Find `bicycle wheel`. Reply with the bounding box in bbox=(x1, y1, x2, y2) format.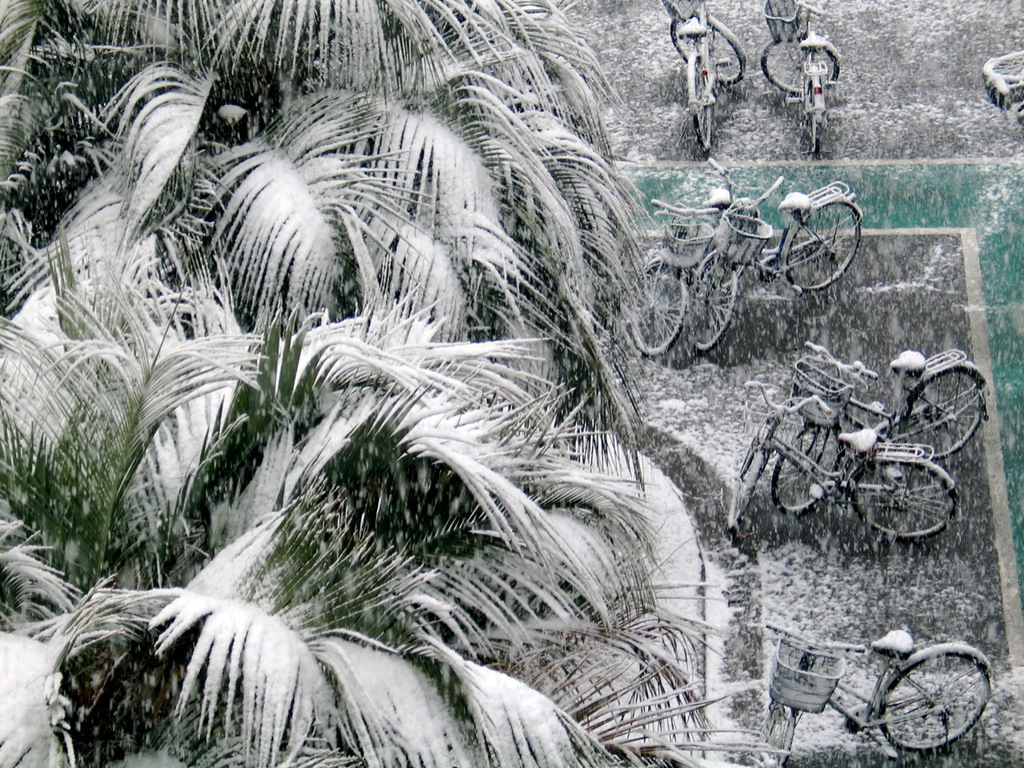
bbox=(878, 650, 992, 754).
